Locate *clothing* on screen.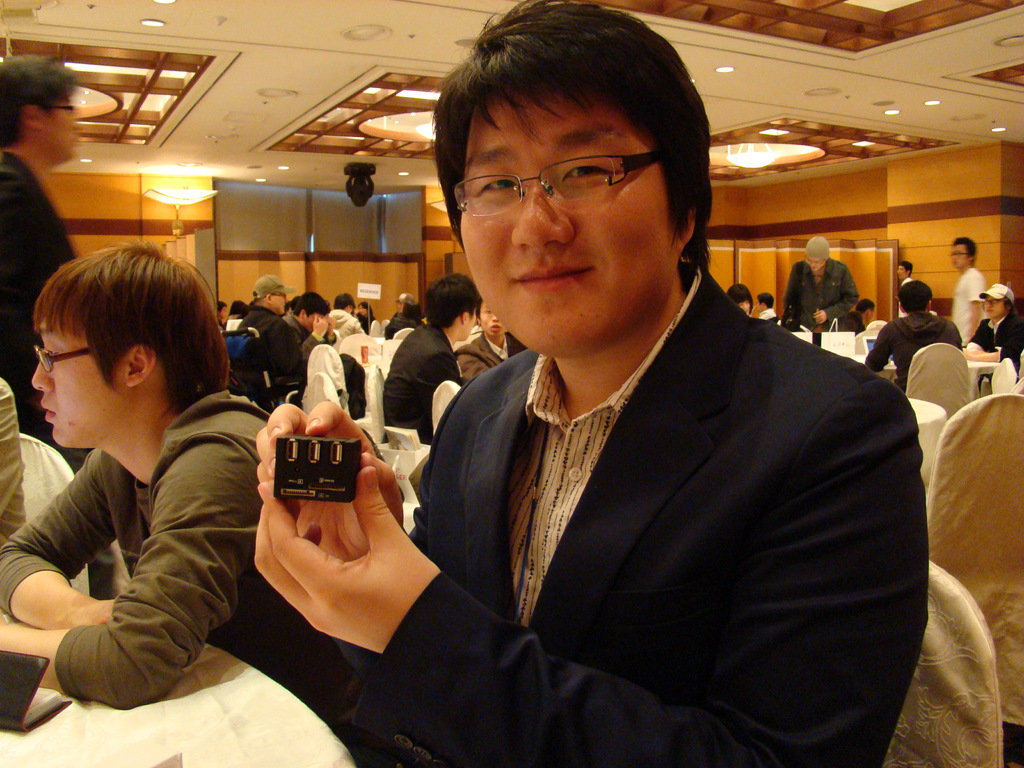
On screen at bbox(0, 156, 77, 477).
